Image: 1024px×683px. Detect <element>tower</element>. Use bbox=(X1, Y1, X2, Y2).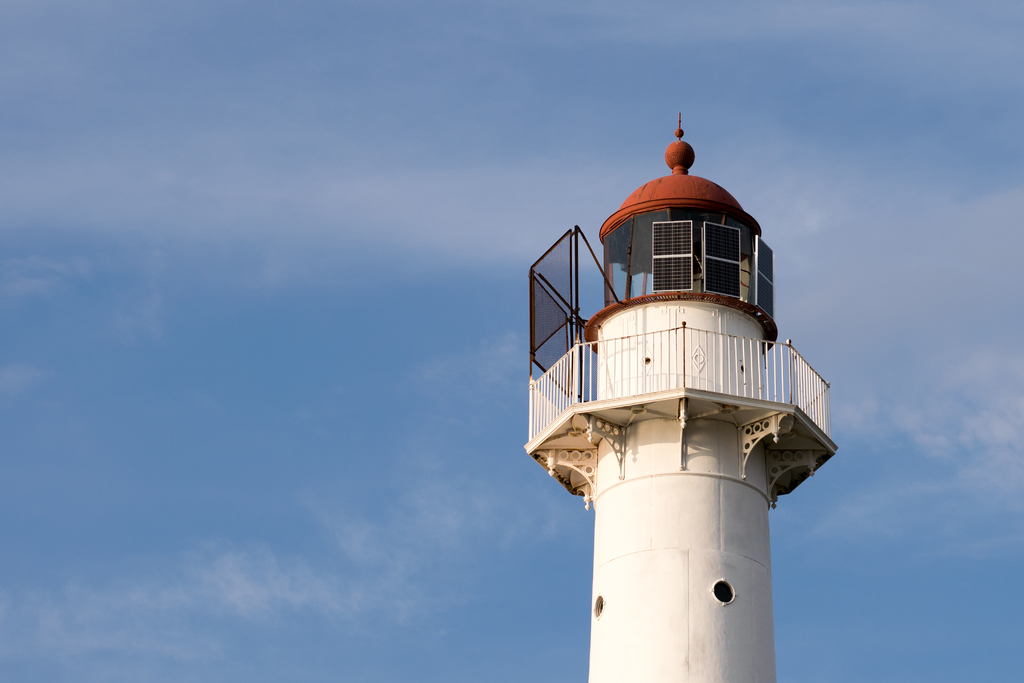
bbox=(524, 109, 845, 682).
